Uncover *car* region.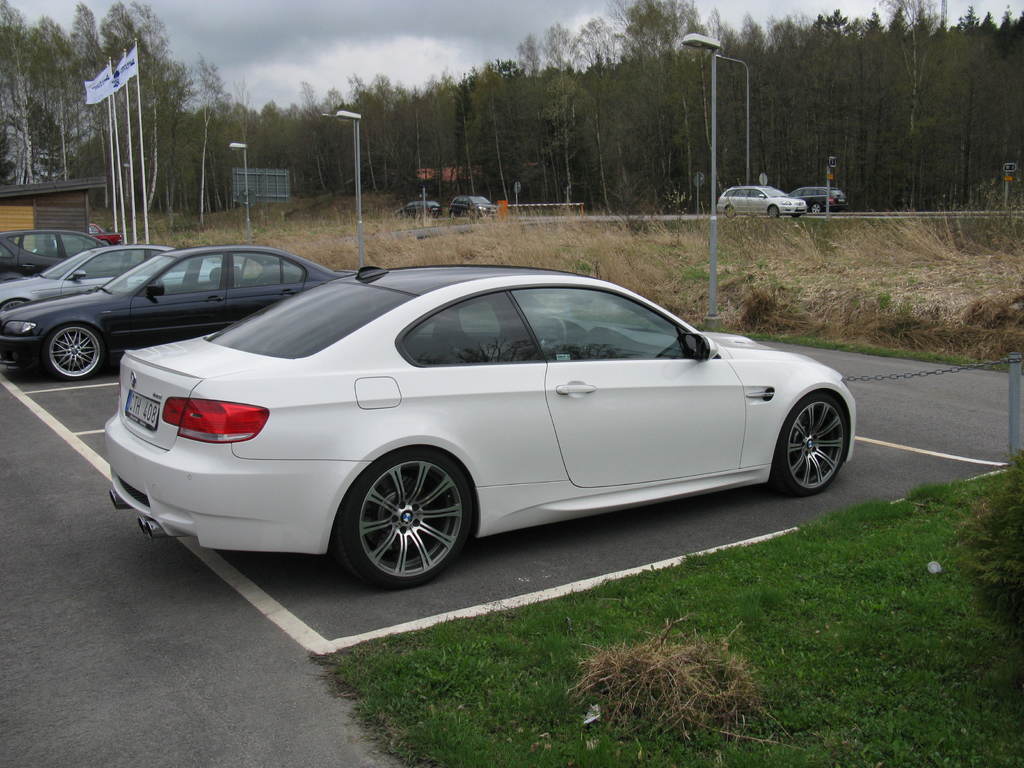
Uncovered: region(0, 240, 56, 284).
